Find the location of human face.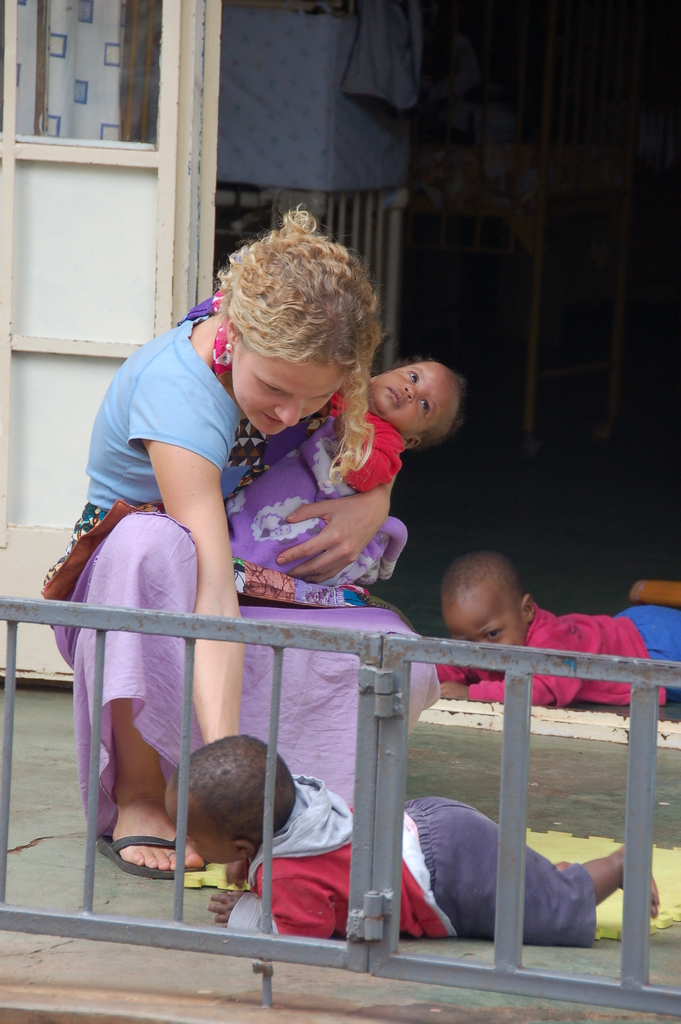
Location: 234 354 345 435.
